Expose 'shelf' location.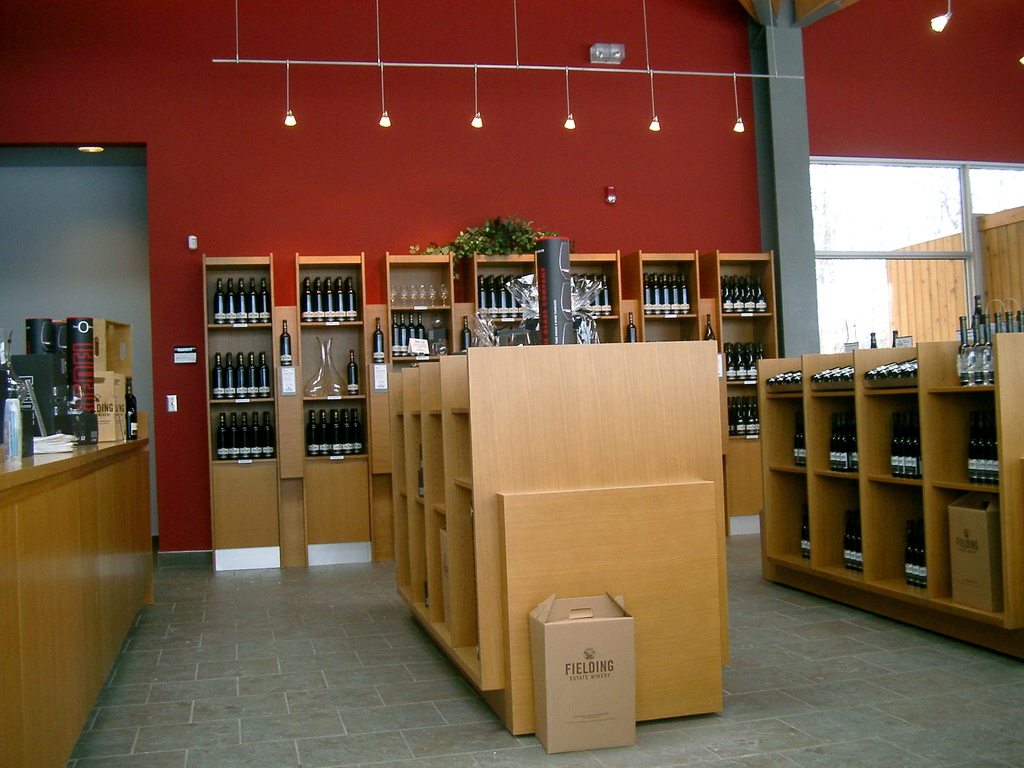
Exposed at x1=931, y1=472, x2=1021, y2=655.
